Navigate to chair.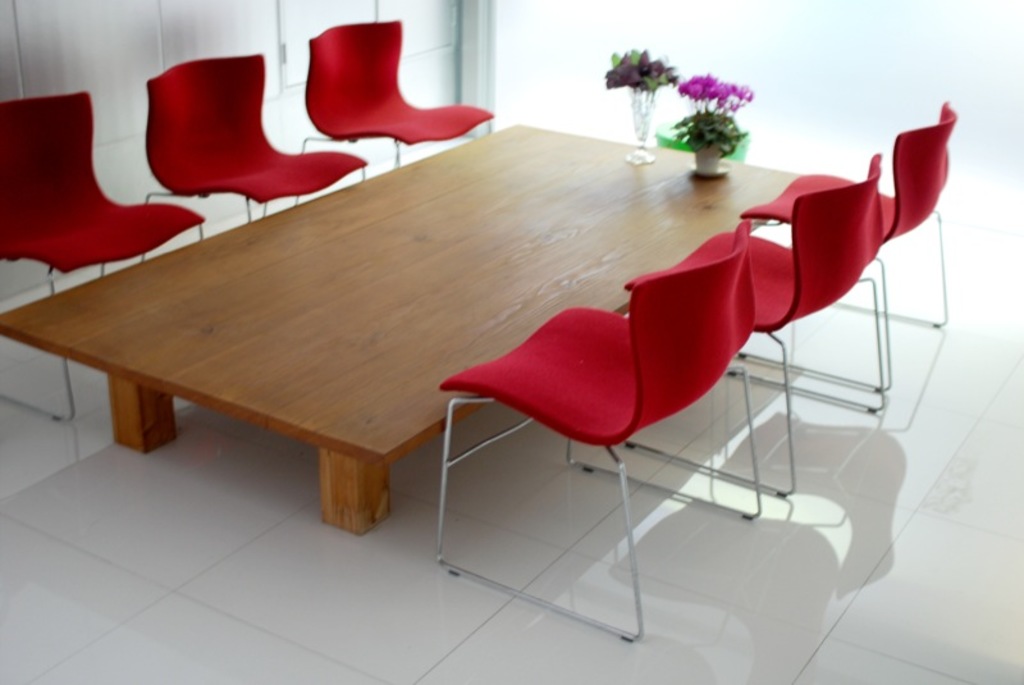
Navigation target: 4/91/179/303.
